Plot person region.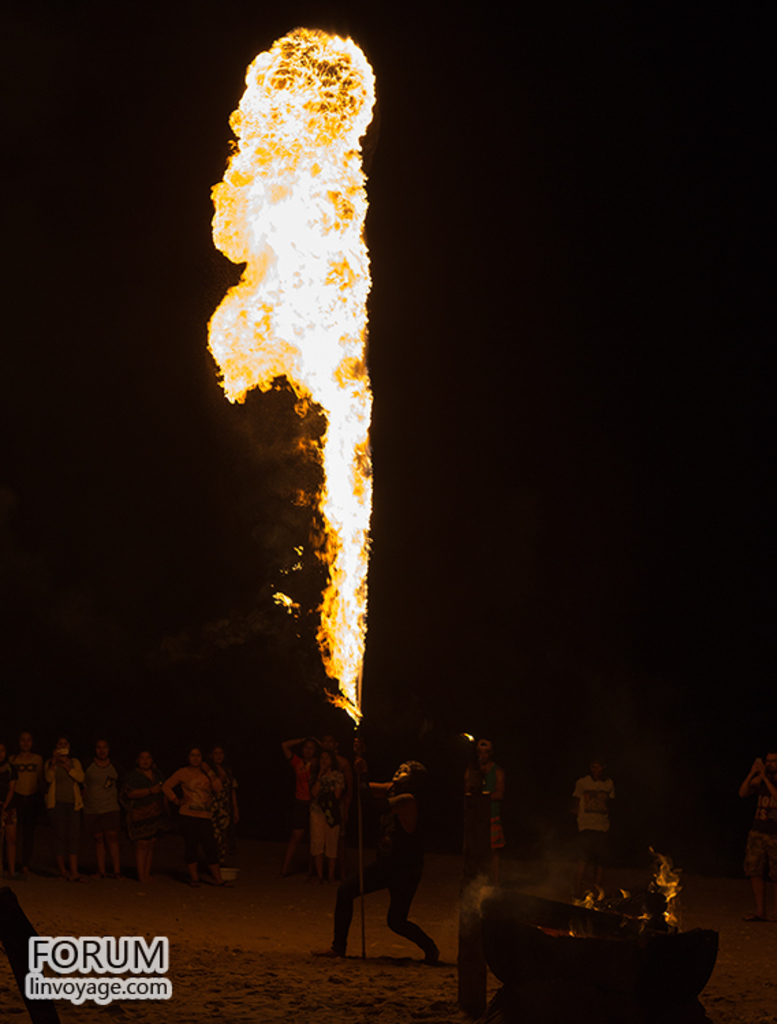
Plotted at x1=321 y1=750 x2=452 y2=969.
